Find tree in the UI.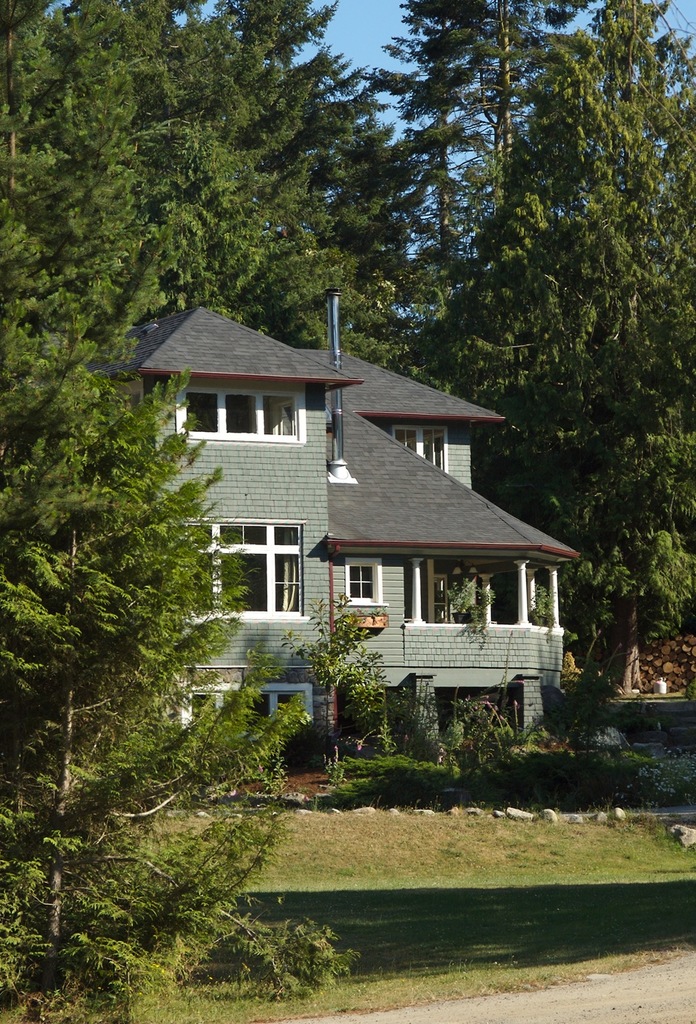
UI element at Rect(0, 252, 308, 1023).
